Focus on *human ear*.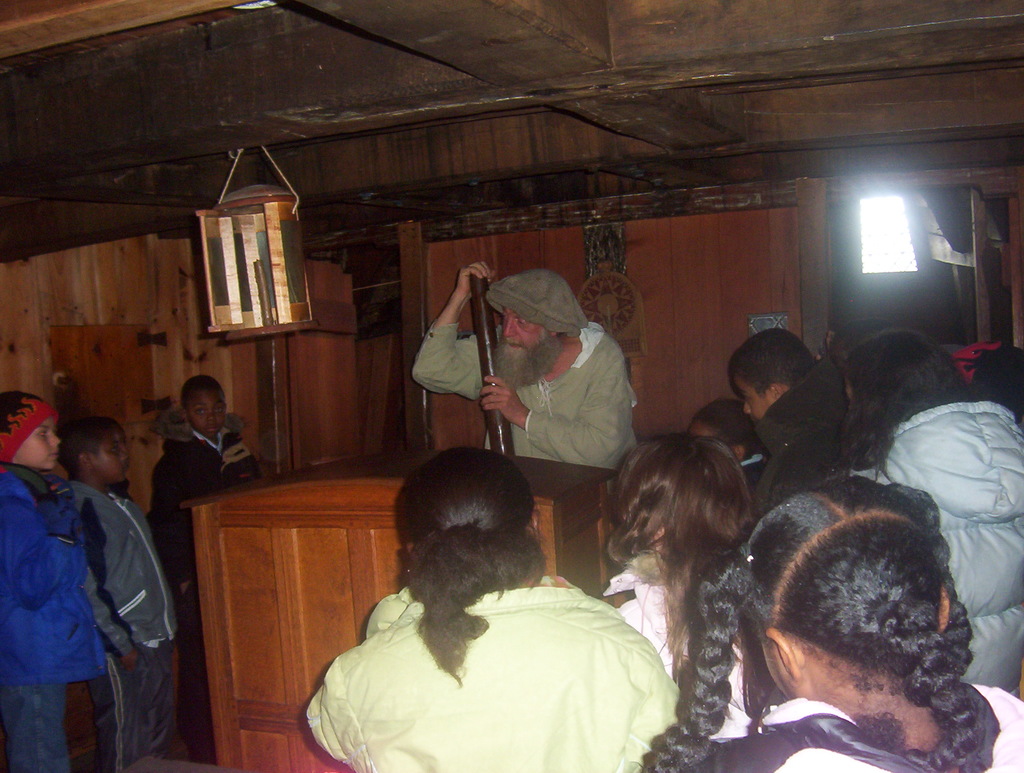
Focused at (x1=769, y1=378, x2=779, y2=399).
